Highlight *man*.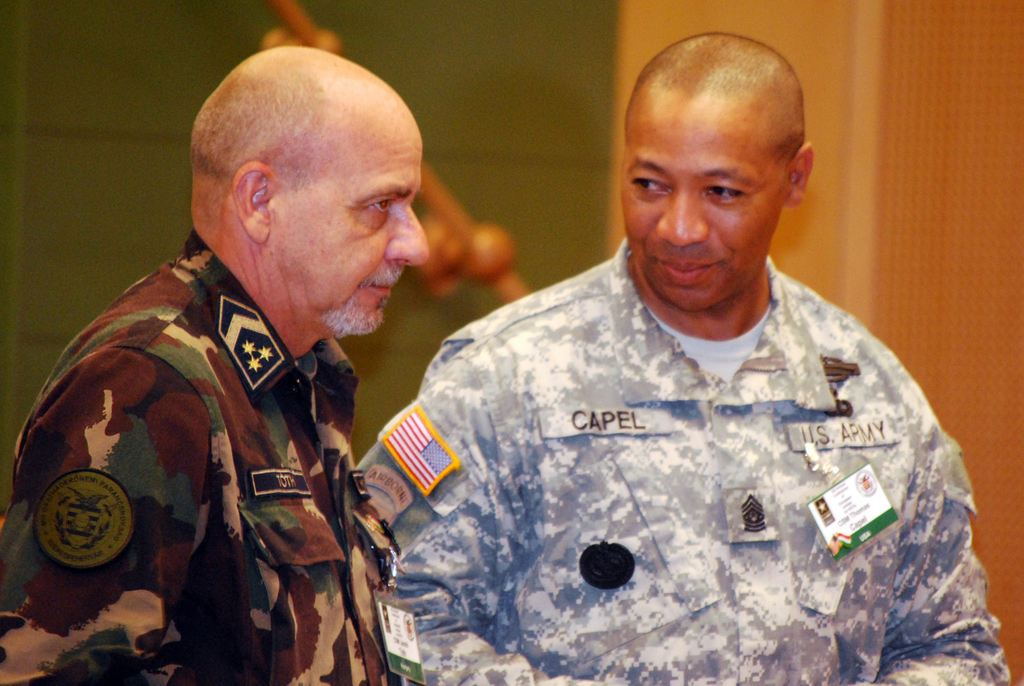
Highlighted region: 352, 27, 1007, 685.
